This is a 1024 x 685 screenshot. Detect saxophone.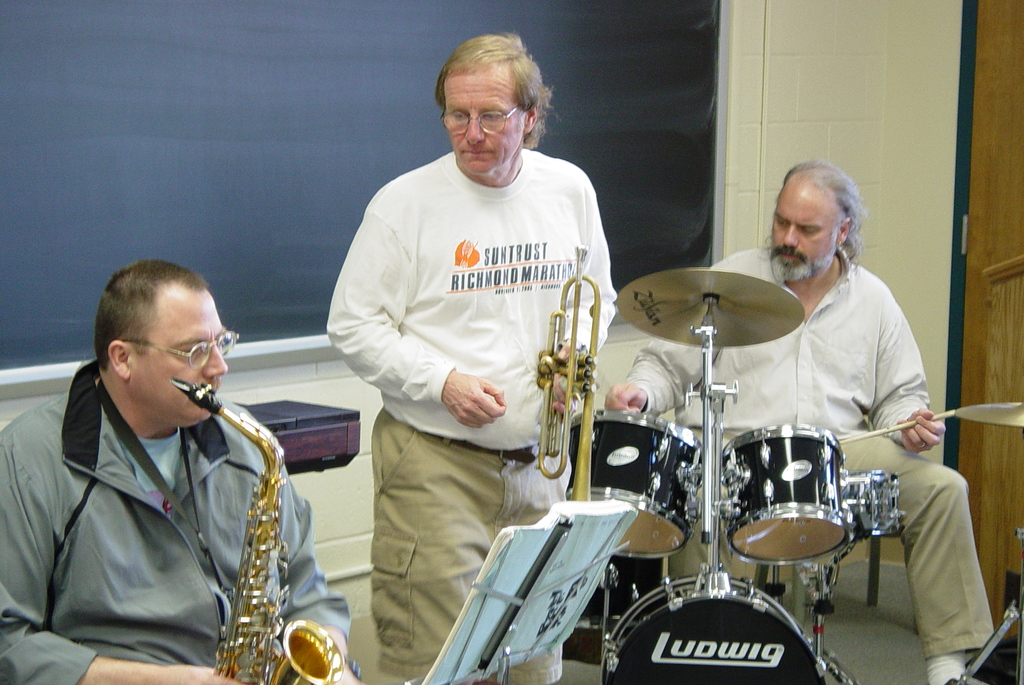
bbox=[169, 376, 344, 684].
